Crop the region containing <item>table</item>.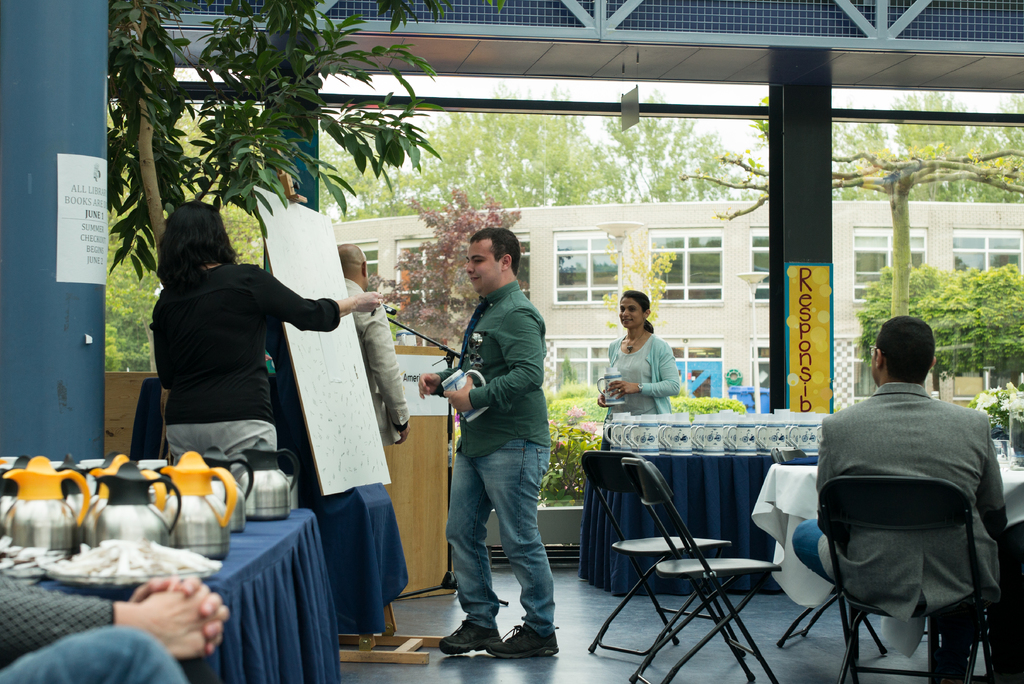
Crop region: select_region(746, 452, 1023, 683).
